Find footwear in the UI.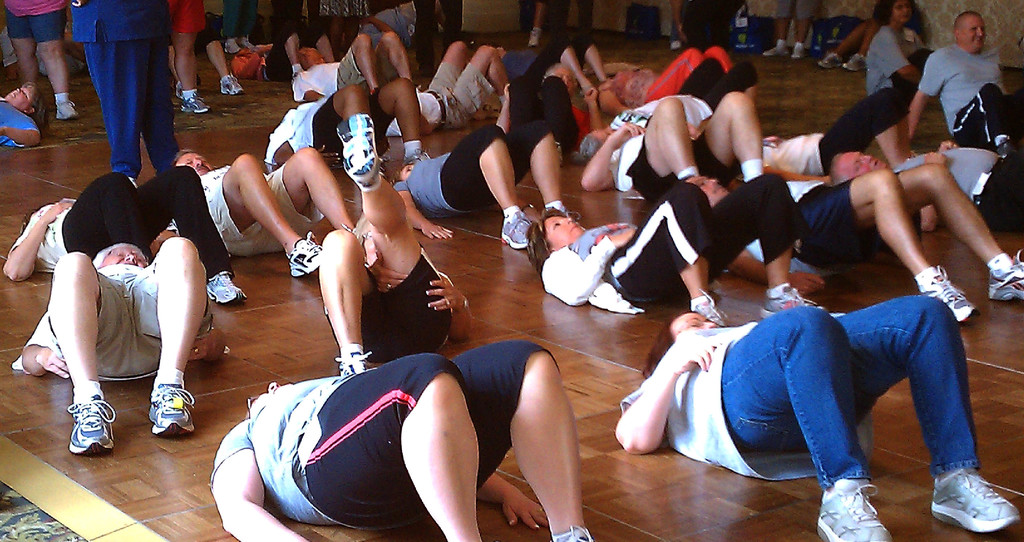
UI element at left=203, top=271, right=249, bottom=307.
